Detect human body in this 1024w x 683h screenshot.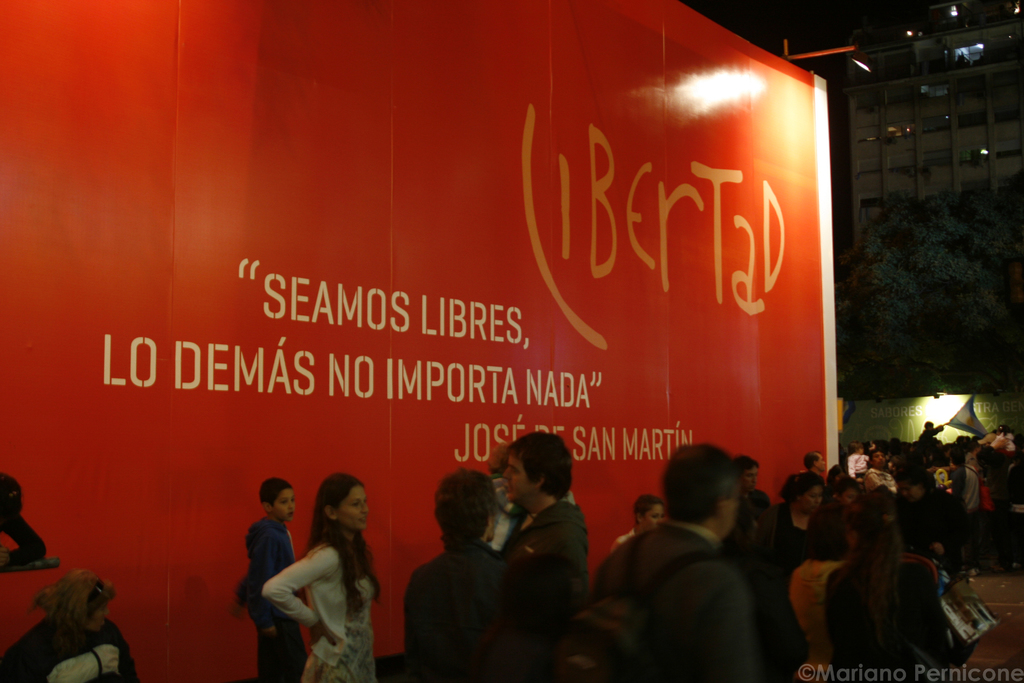
Detection: rect(721, 452, 772, 547).
